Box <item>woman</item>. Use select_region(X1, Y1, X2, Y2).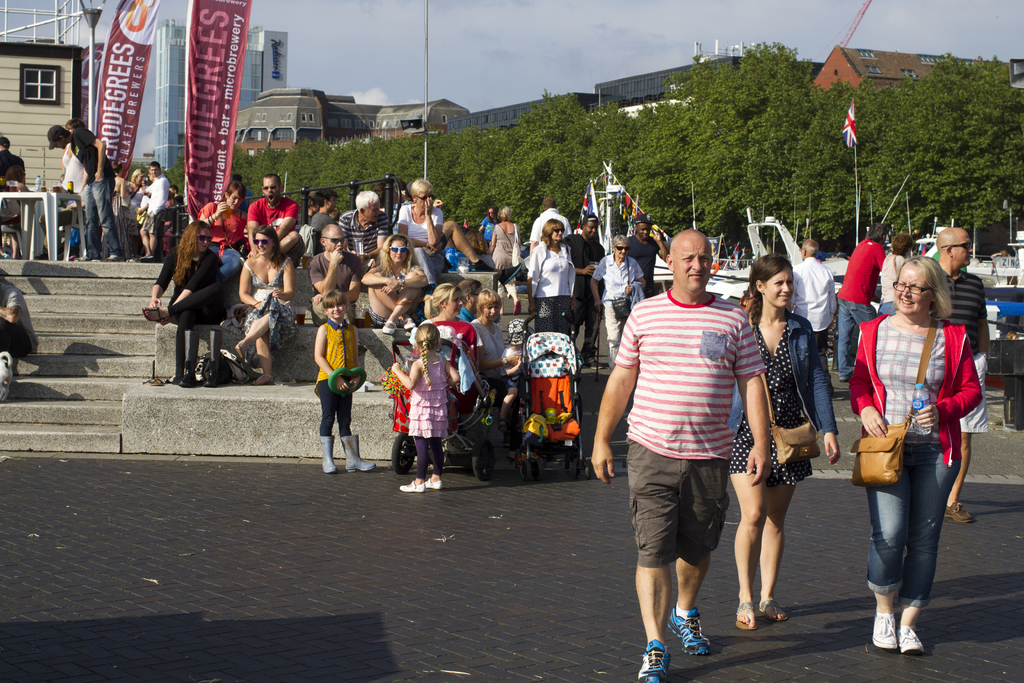
select_region(362, 232, 428, 332).
